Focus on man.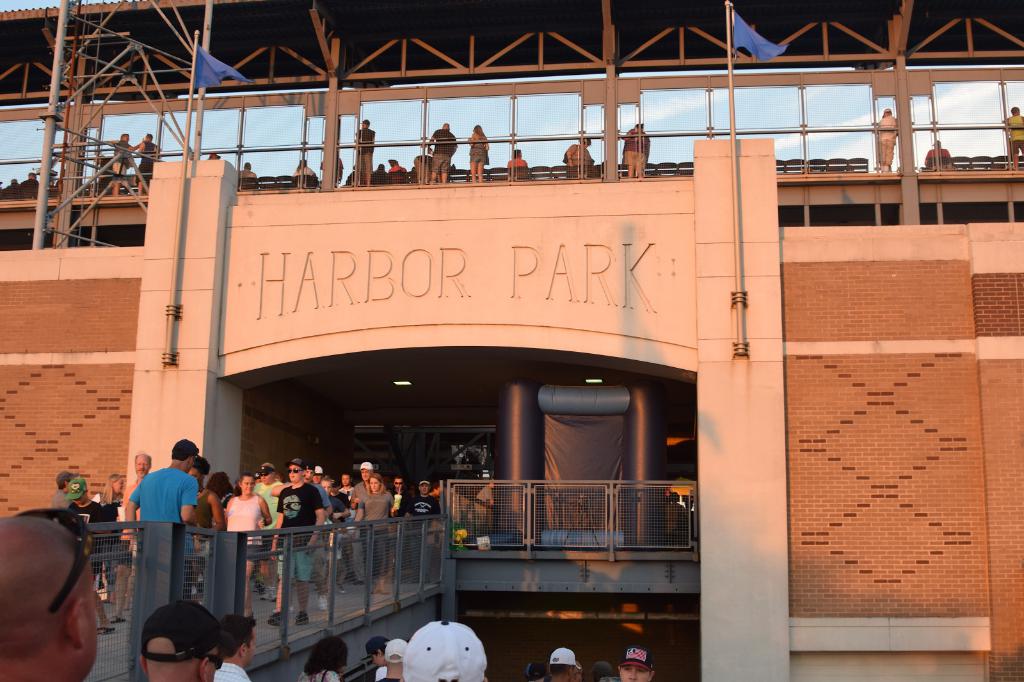
Focused at [x1=924, y1=139, x2=950, y2=173].
